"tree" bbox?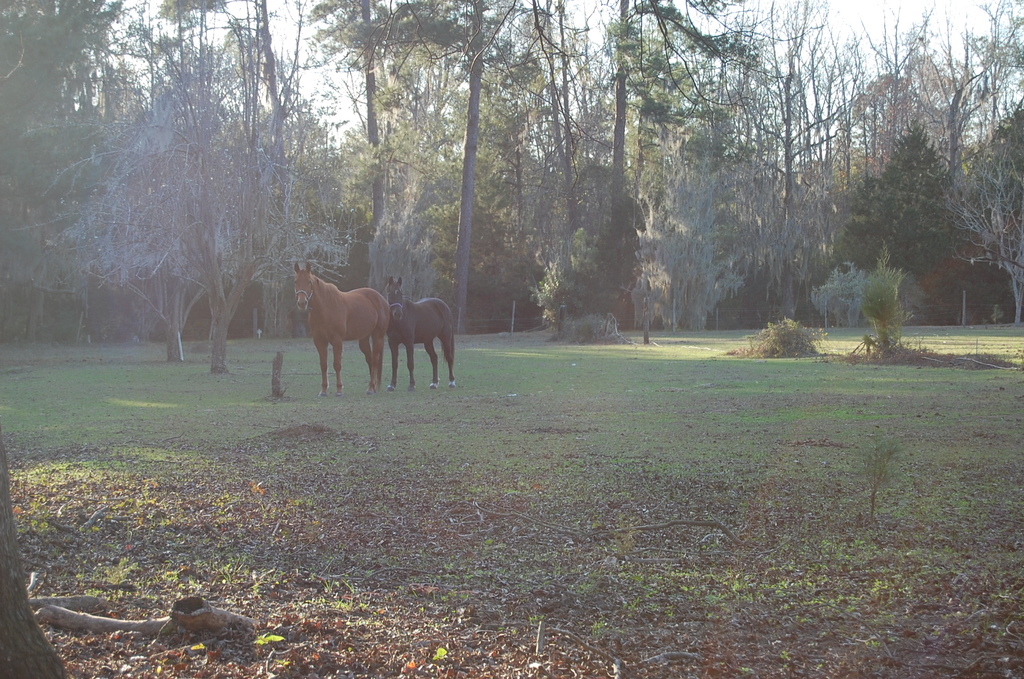
x1=42, y1=56, x2=337, y2=381
